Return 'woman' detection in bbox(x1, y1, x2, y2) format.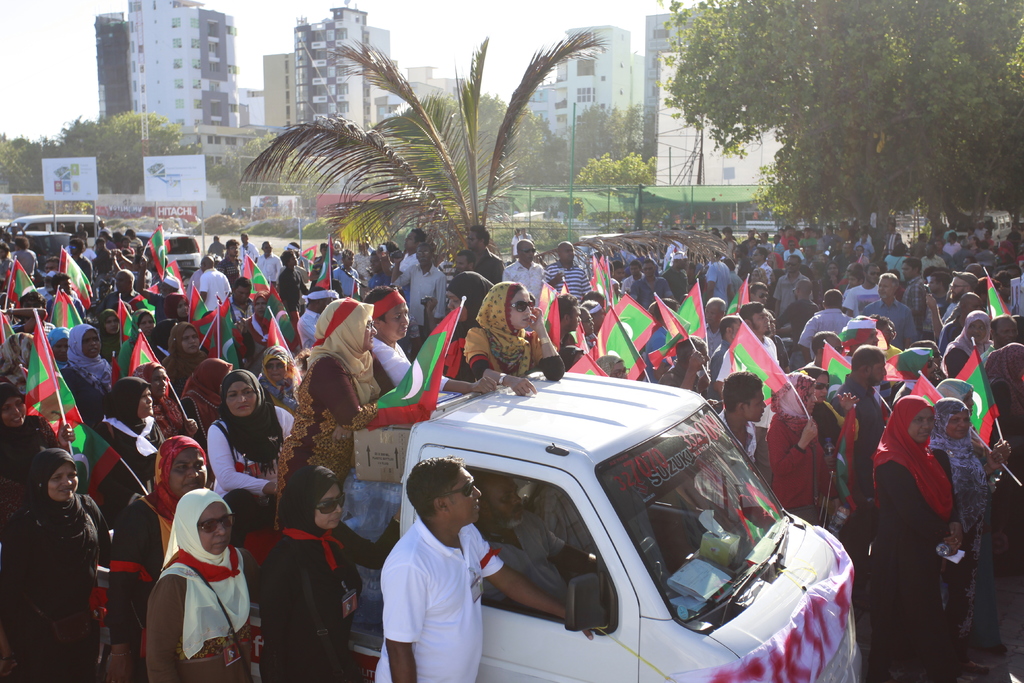
bbox(437, 267, 486, 388).
